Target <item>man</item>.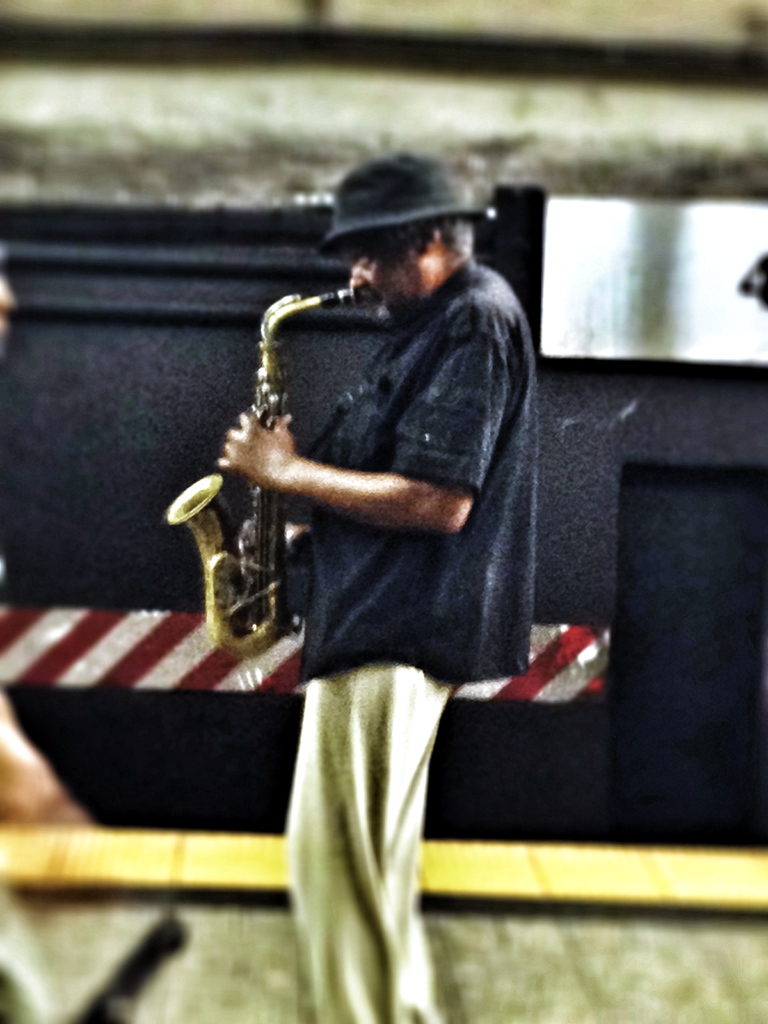
Target region: [182,102,591,949].
